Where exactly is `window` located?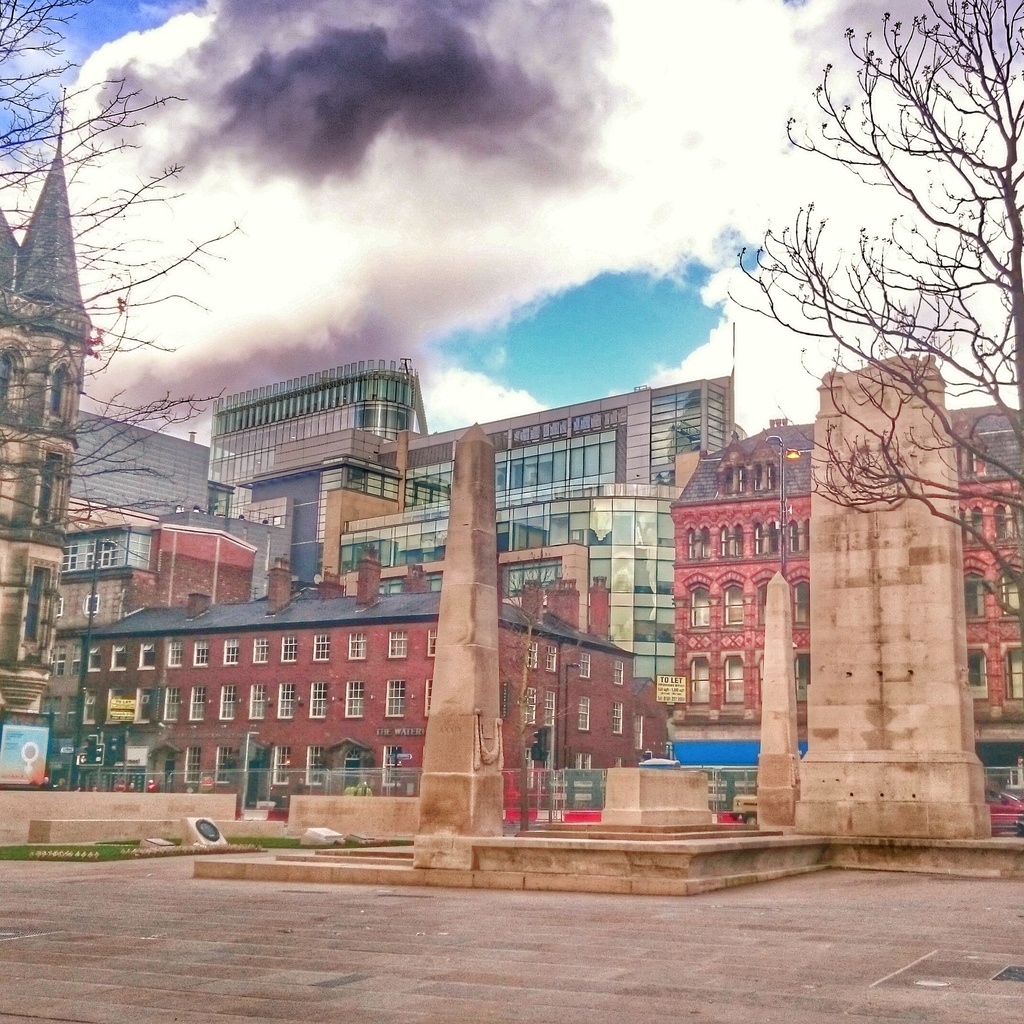
Its bounding box is box(579, 653, 589, 680).
